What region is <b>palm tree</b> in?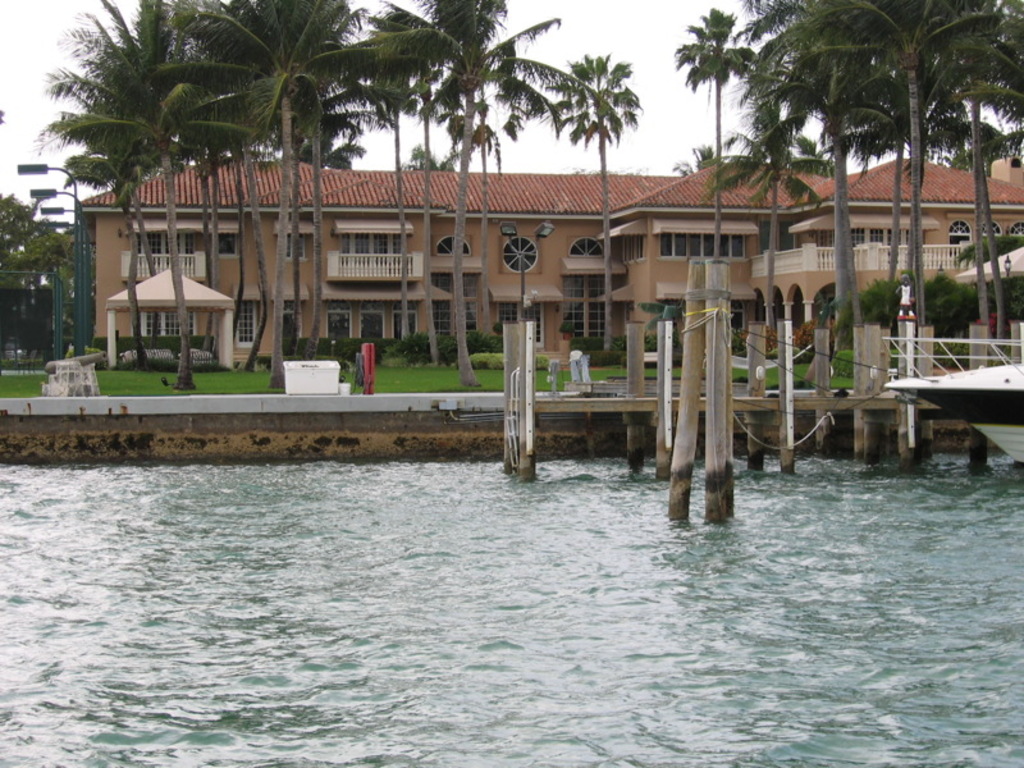
pyautogui.locateOnScreen(216, 36, 320, 308).
